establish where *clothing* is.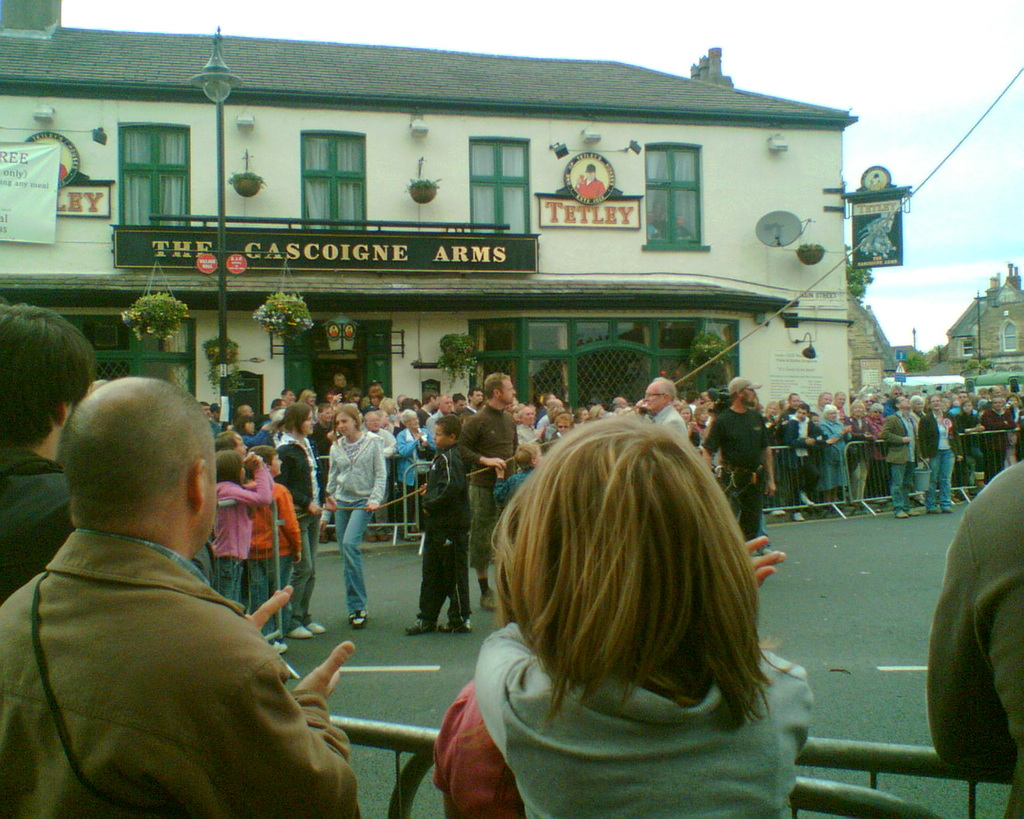
Established at (left=215, top=472, right=272, bottom=597).
